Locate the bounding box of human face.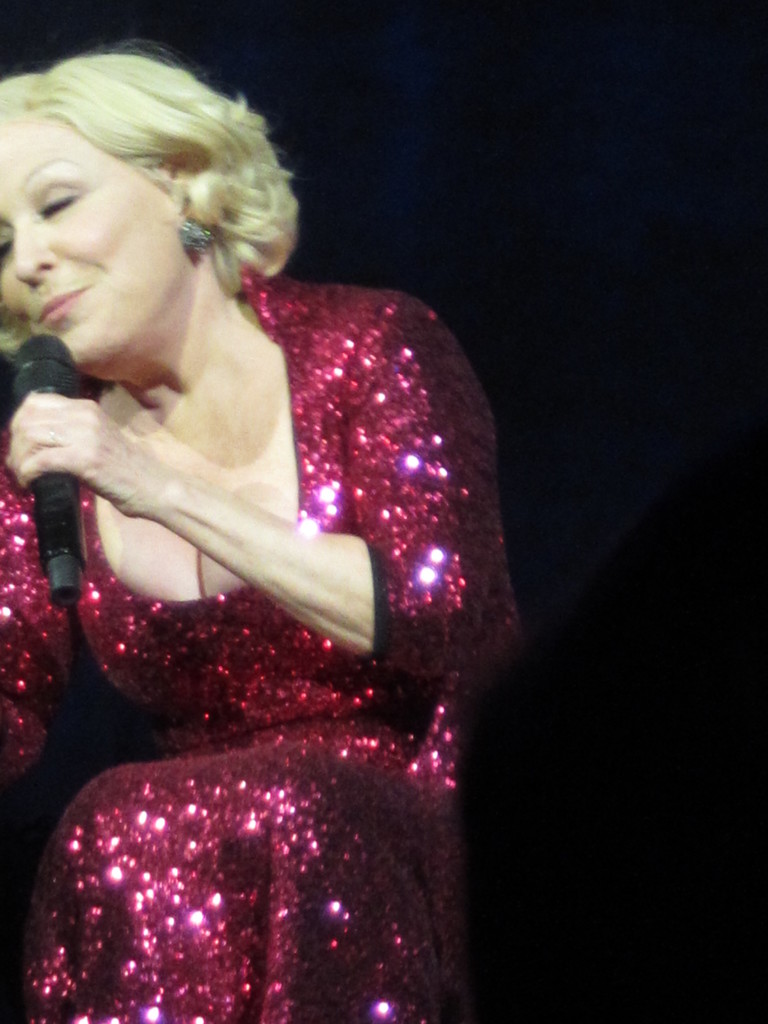
Bounding box: bbox(0, 106, 176, 362).
